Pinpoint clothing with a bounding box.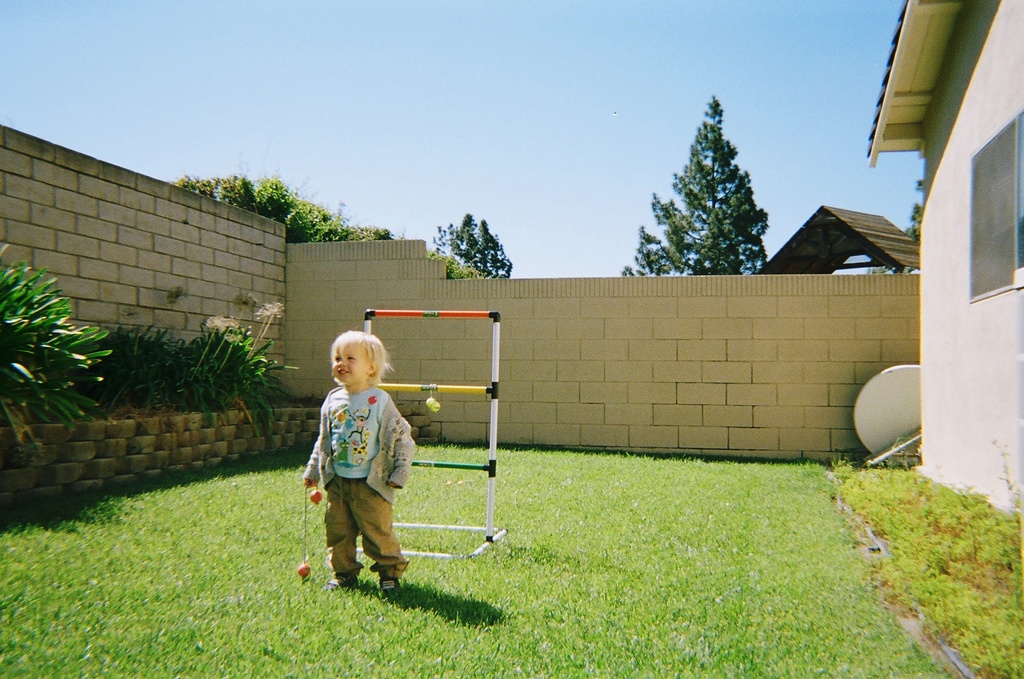
304:376:419:585.
